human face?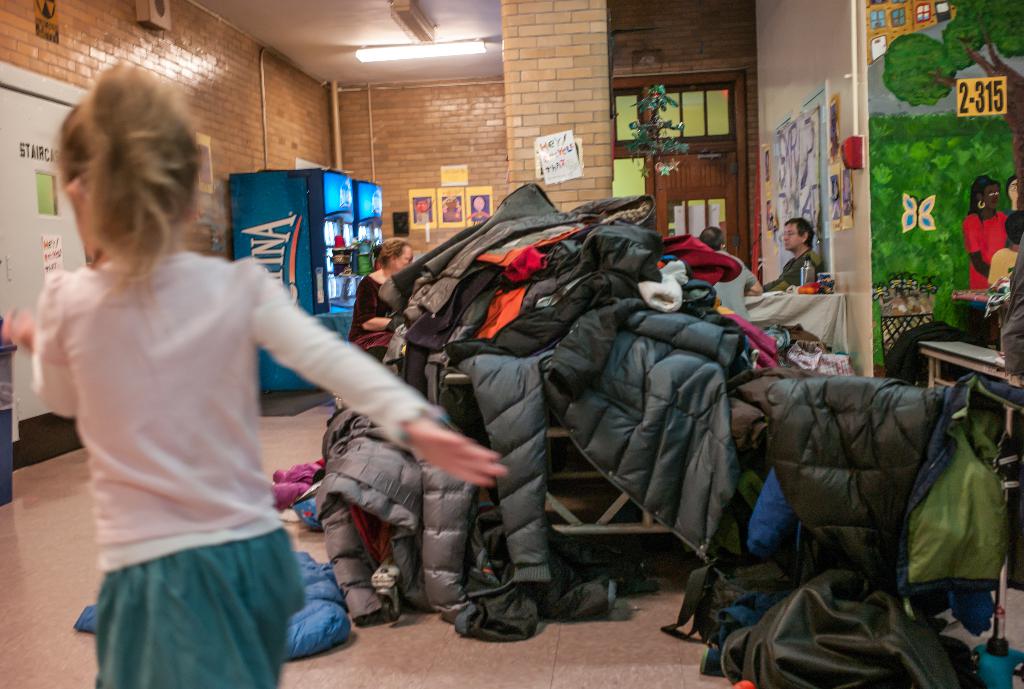
box=[785, 225, 800, 247]
